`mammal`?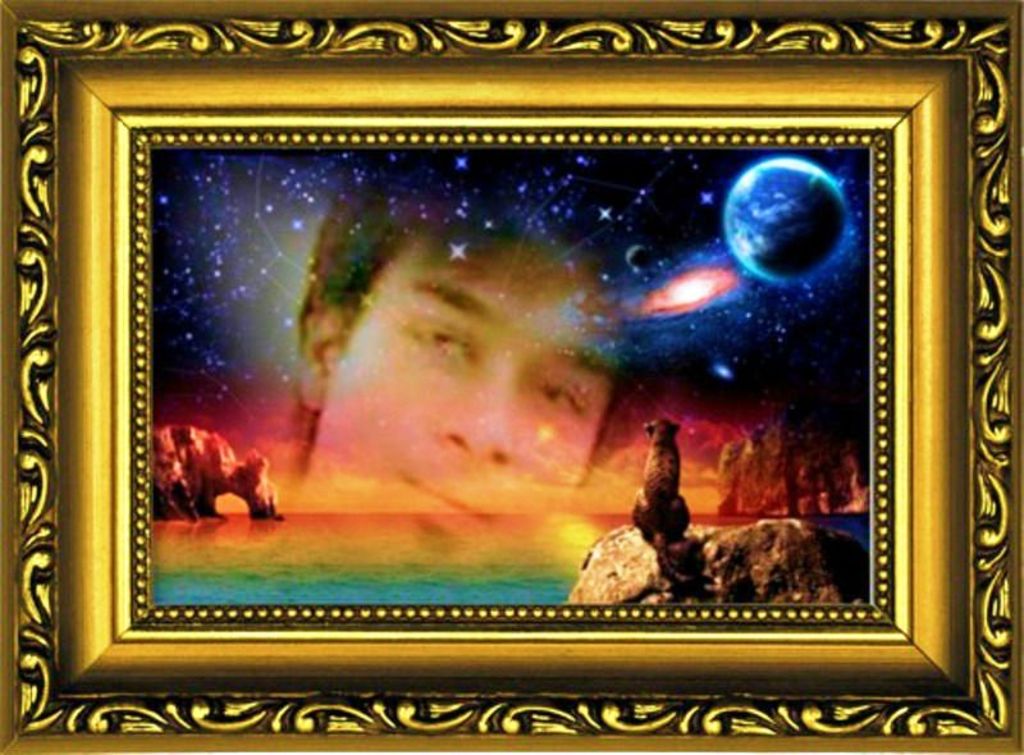
{"left": 622, "top": 398, "right": 759, "bottom": 598}
